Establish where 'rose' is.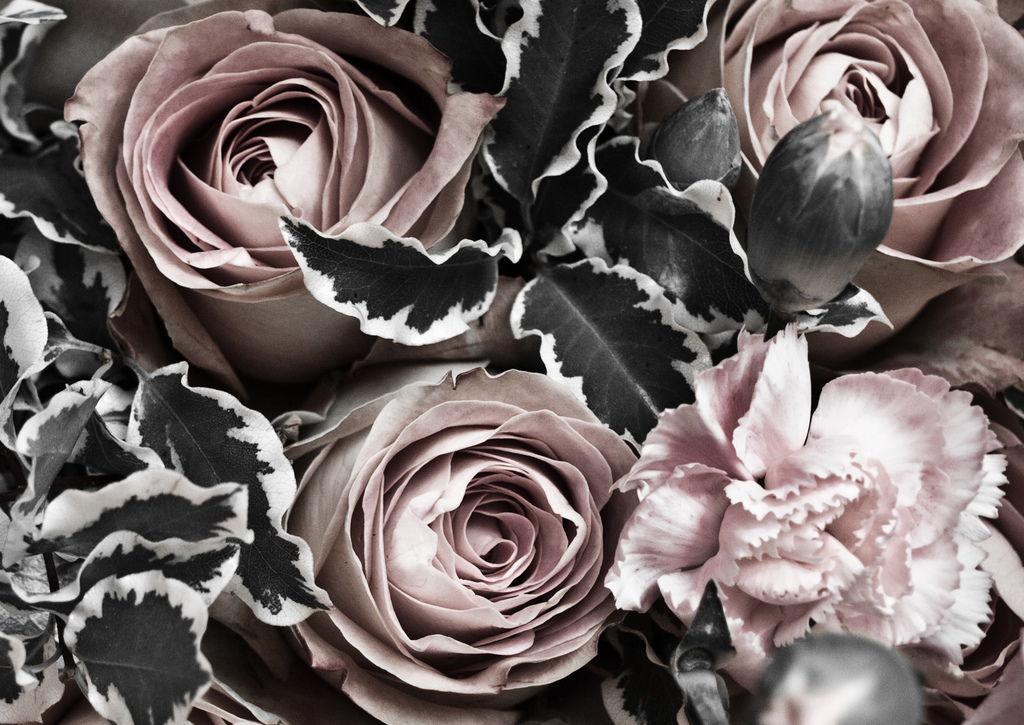
Established at box=[901, 395, 1021, 724].
